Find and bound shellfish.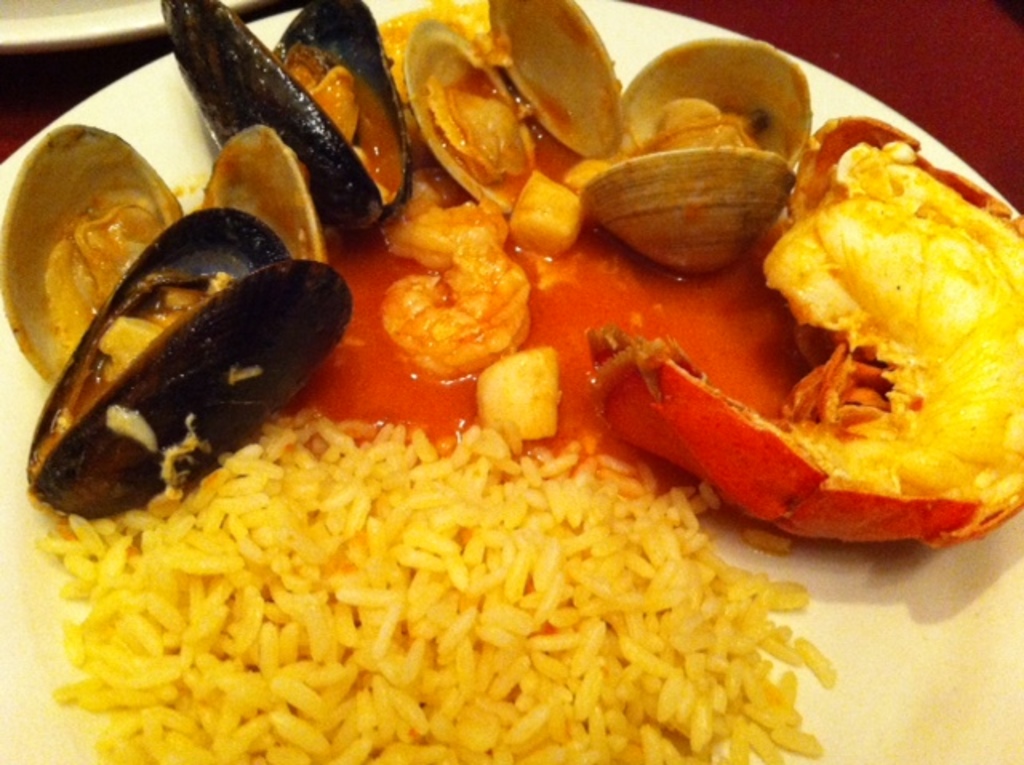
Bound: Rect(158, 0, 418, 235).
